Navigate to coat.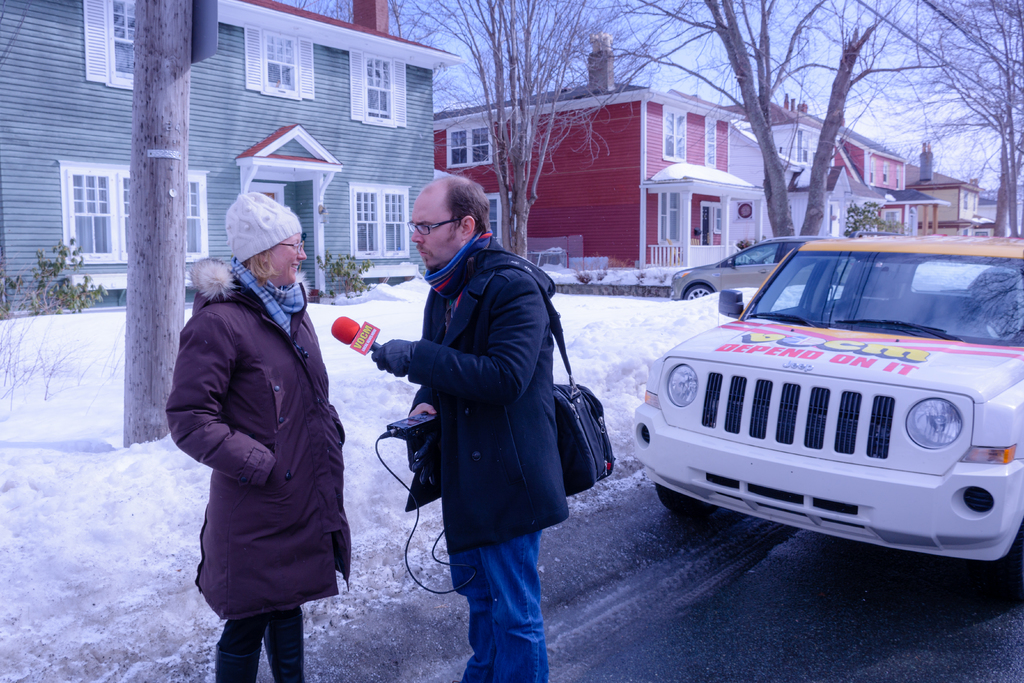
Navigation target: pyautogui.locateOnScreen(188, 242, 351, 605).
